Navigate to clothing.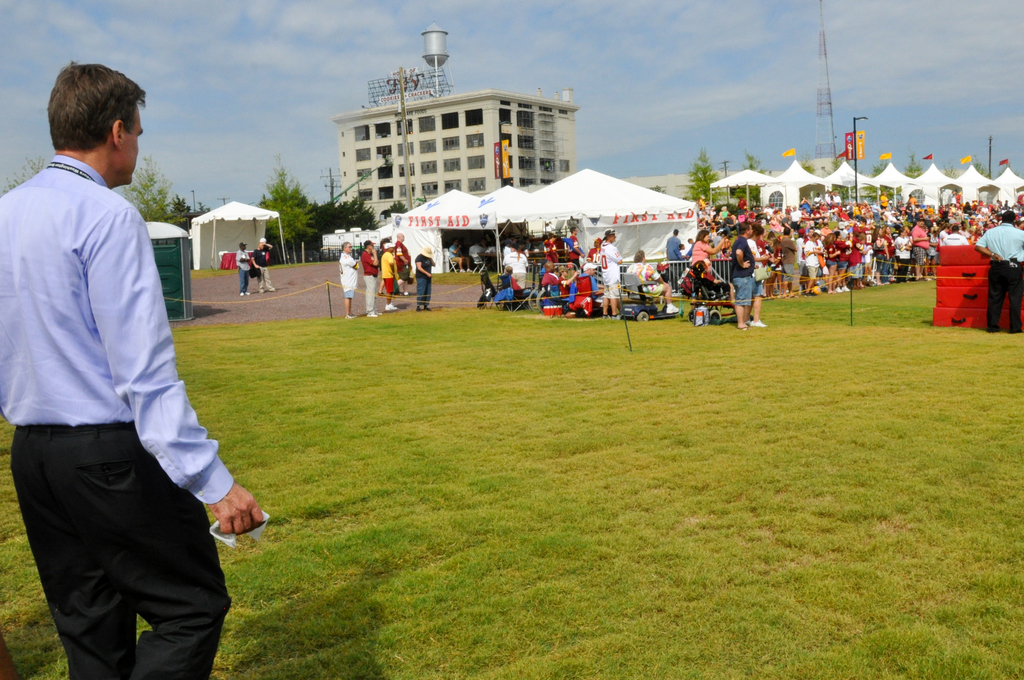
Navigation target: 731, 234, 756, 304.
